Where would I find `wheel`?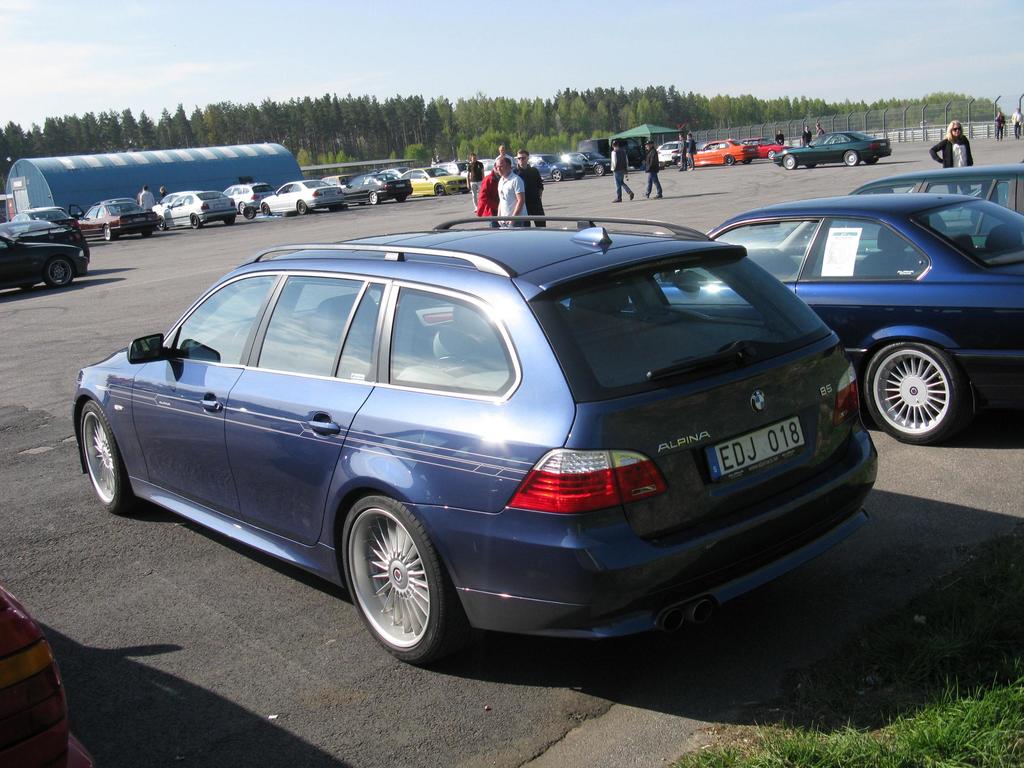
At 780:156:793:170.
